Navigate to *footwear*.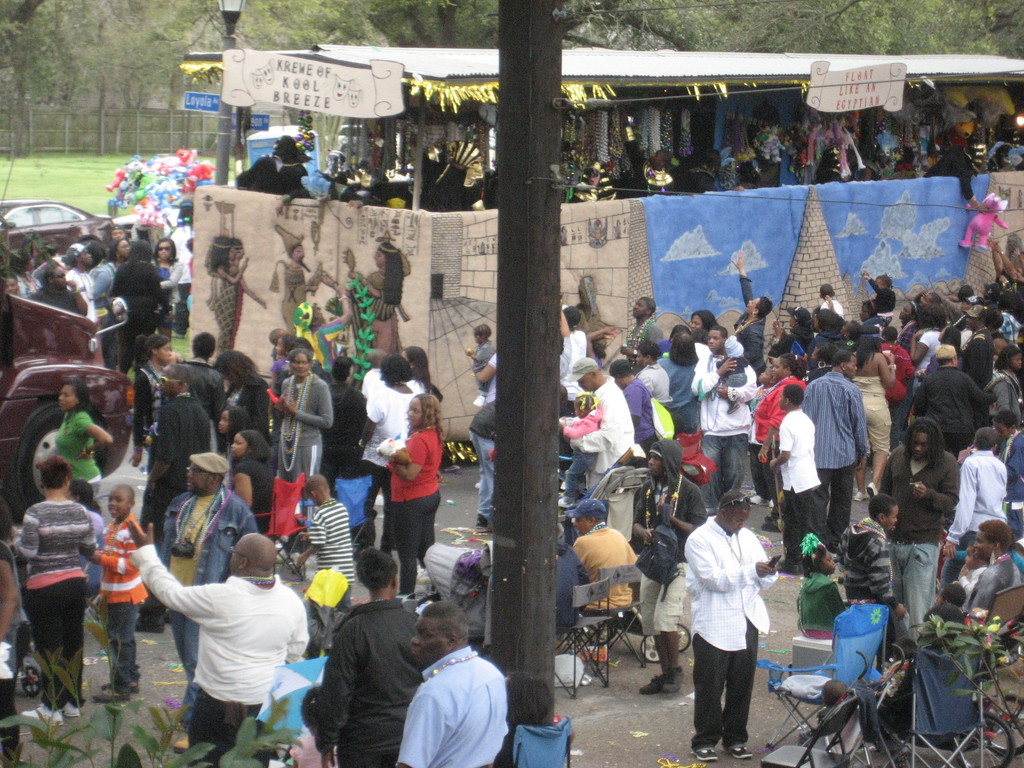
Navigation target: detection(63, 703, 79, 717).
